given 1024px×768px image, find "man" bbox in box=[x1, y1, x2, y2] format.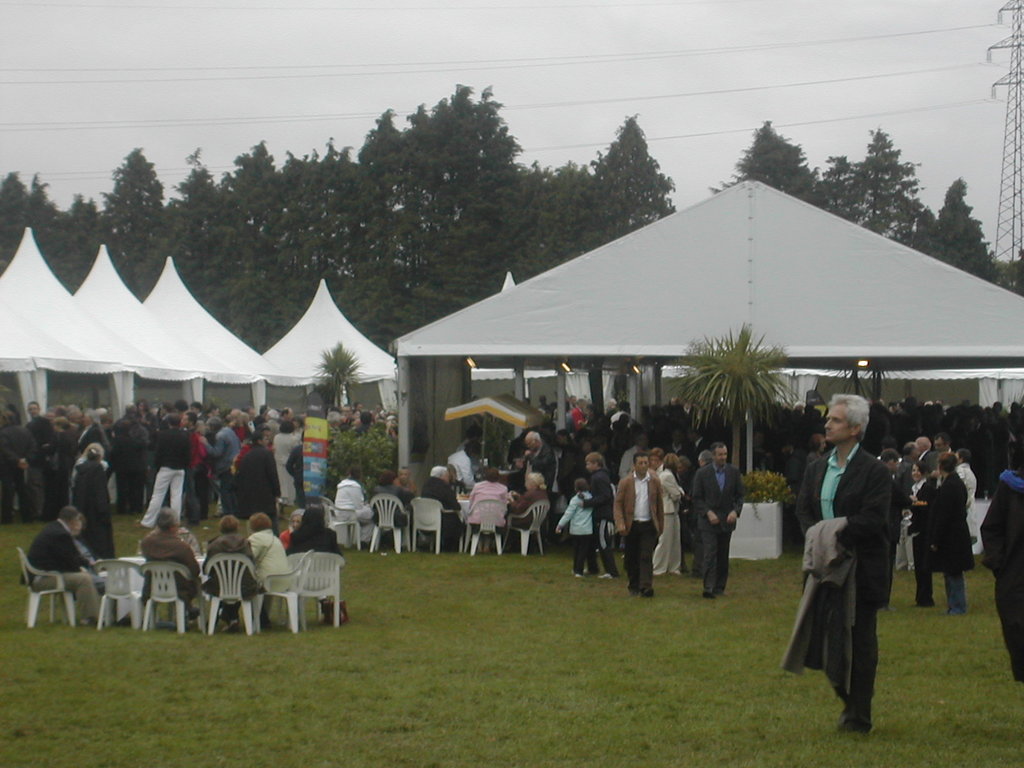
box=[568, 397, 588, 433].
